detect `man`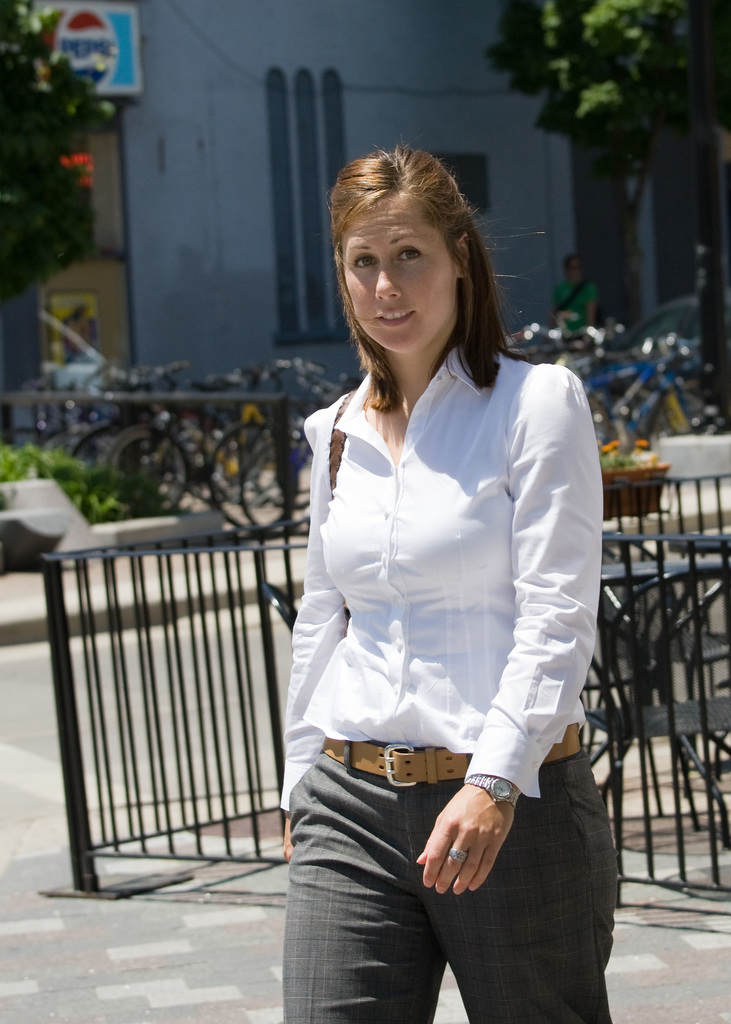
<bbox>549, 253, 598, 345</bbox>
